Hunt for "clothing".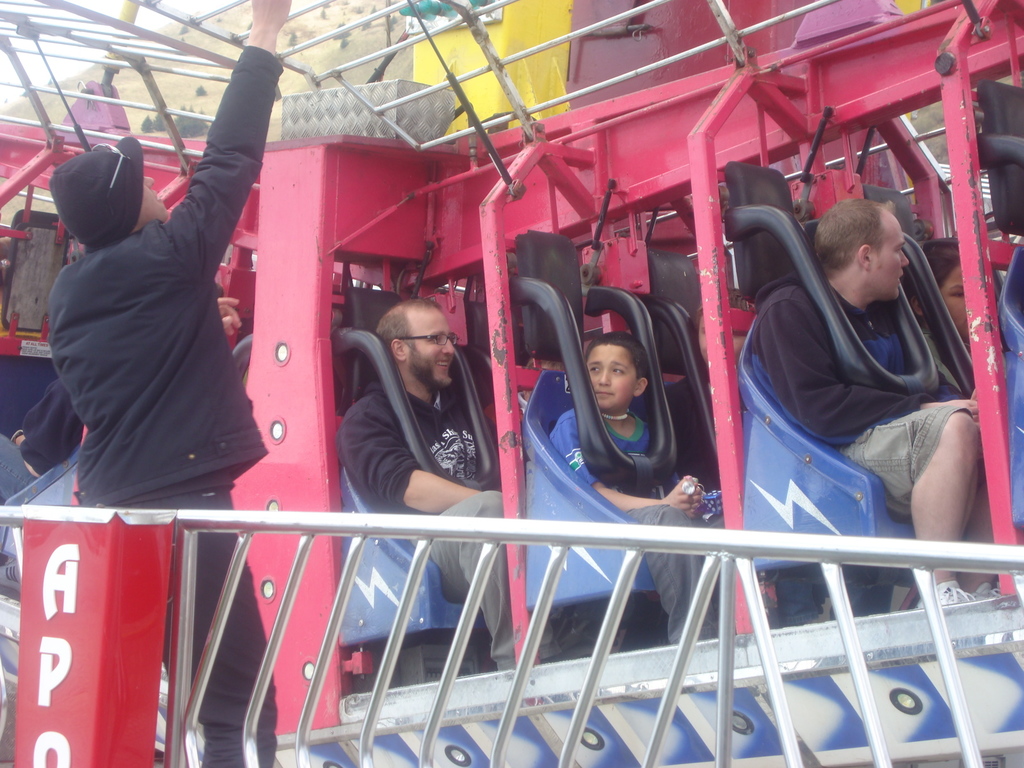
Hunted down at box=[48, 48, 283, 765].
